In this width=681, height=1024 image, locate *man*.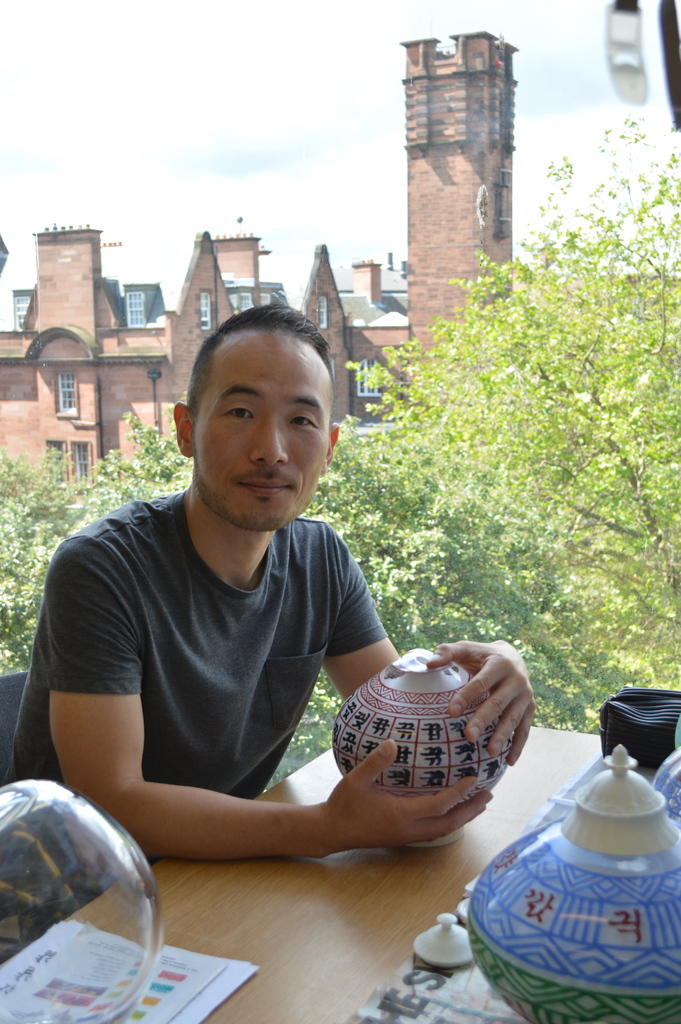
Bounding box: 40:294:493:922.
